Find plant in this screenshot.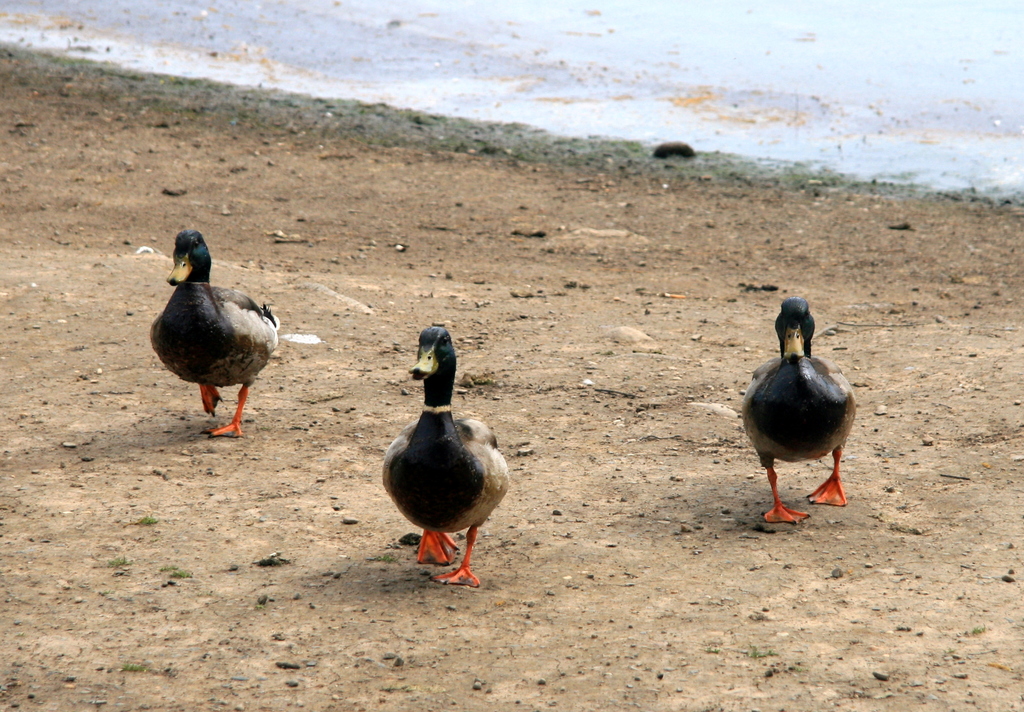
The bounding box for plant is <box>138,508,159,528</box>.
